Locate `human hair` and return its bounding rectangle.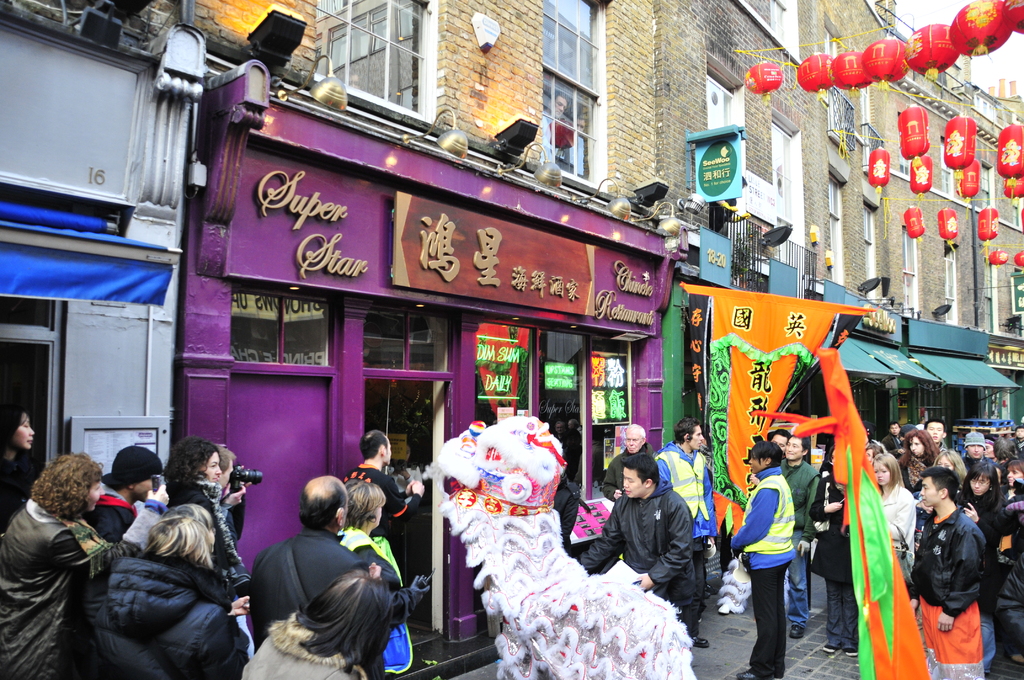
locate(32, 445, 104, 522).
